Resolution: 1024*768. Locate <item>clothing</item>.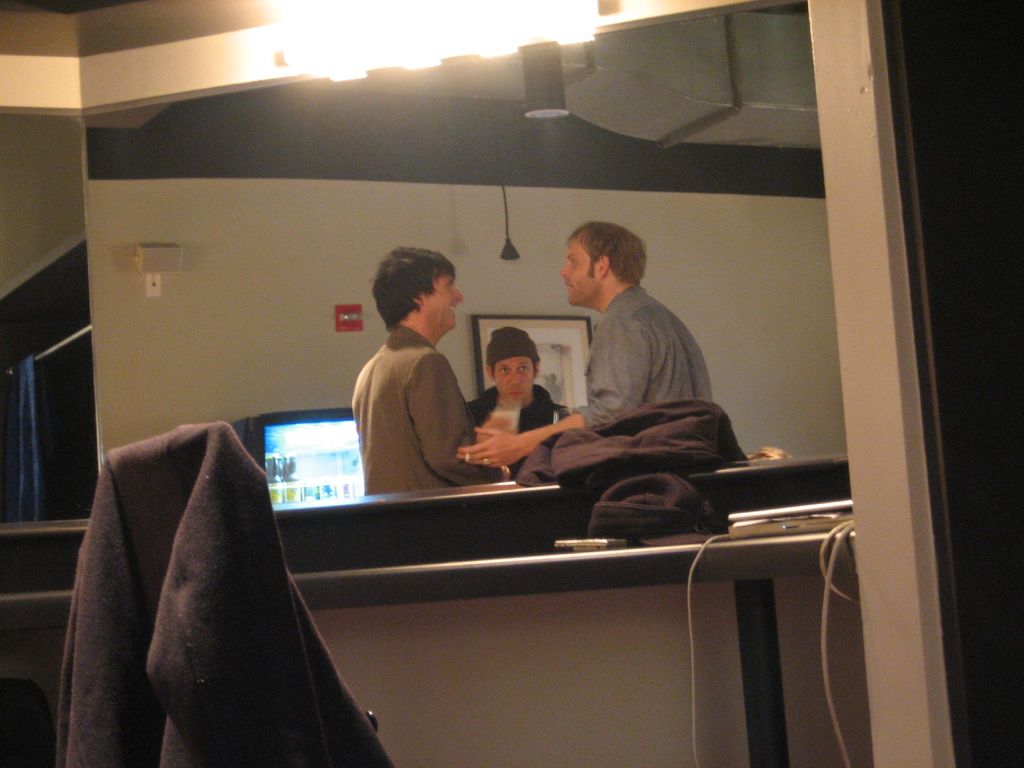
bbox=[518, 398, 751, 484].
